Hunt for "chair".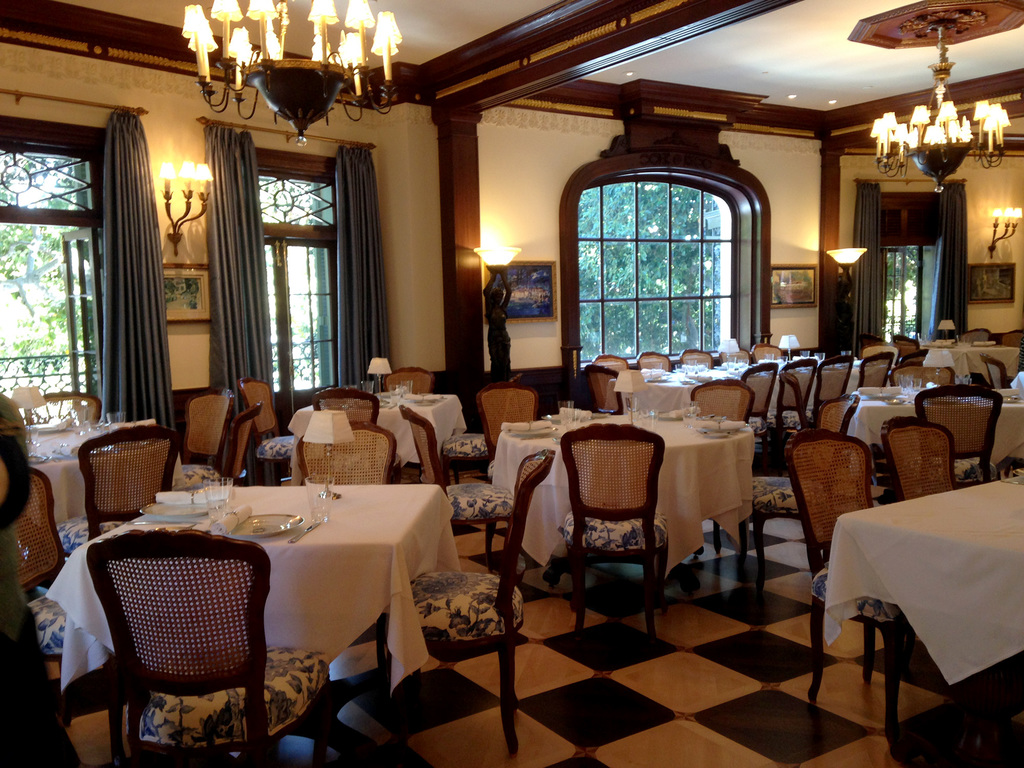
Hunted down at [left=216, top=399, right=266, bottom=481].
